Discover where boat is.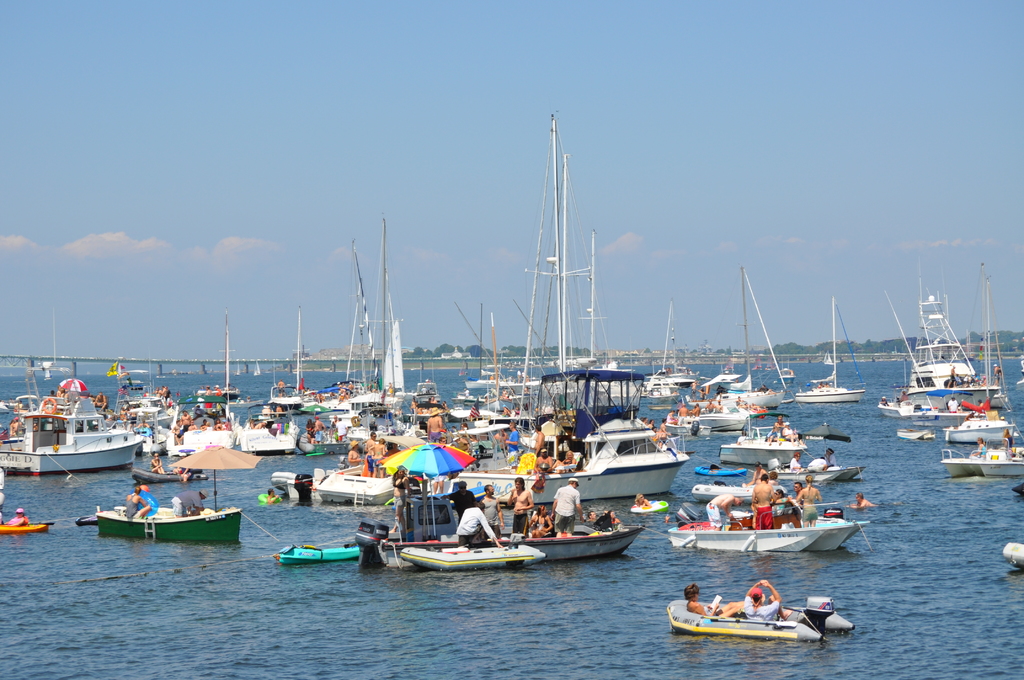
Discovered at region(396, 544, 544, 569).
